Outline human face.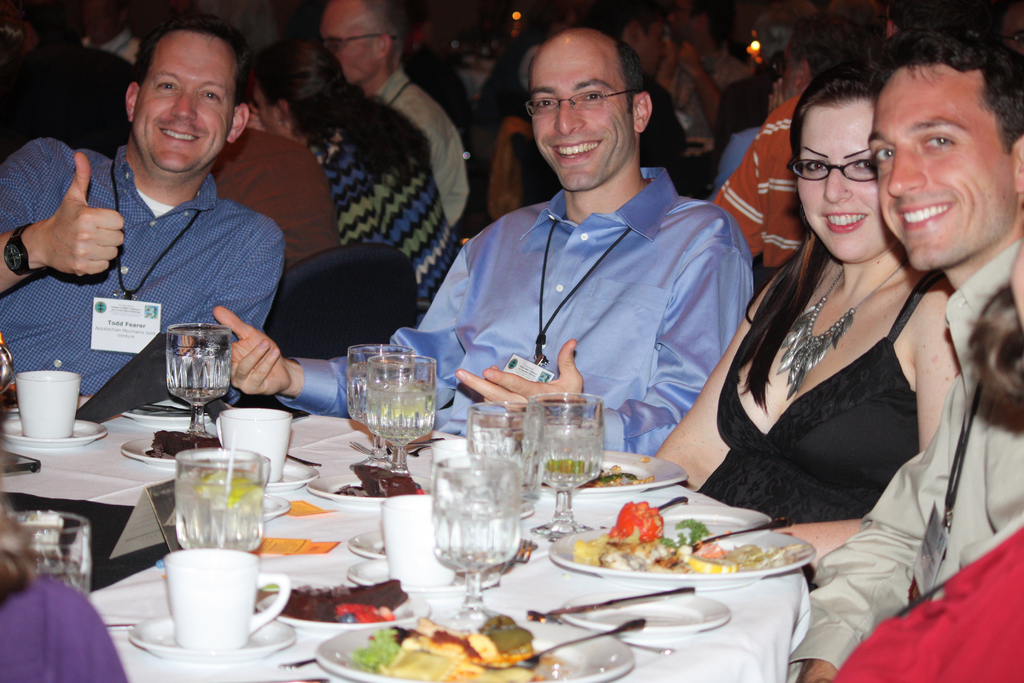
Outline: <region>870, 62, 1021, 268</region>.
